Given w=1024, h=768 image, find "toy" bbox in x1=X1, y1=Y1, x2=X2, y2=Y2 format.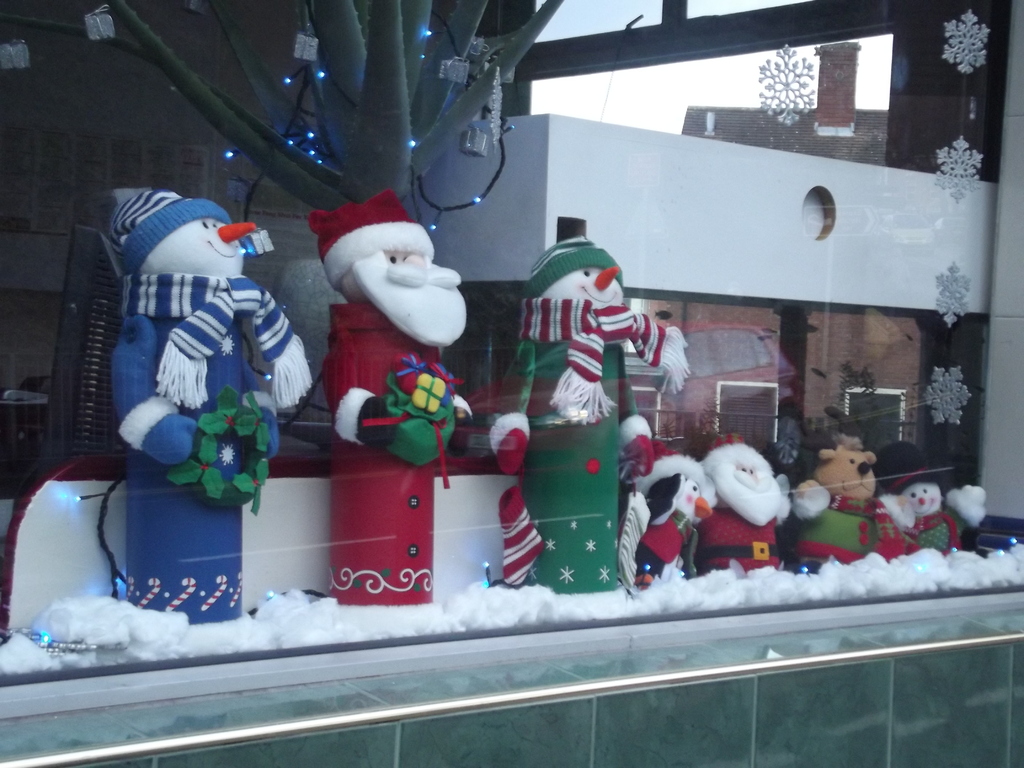
x1=697, y1=431, x2=792, y2=572.
